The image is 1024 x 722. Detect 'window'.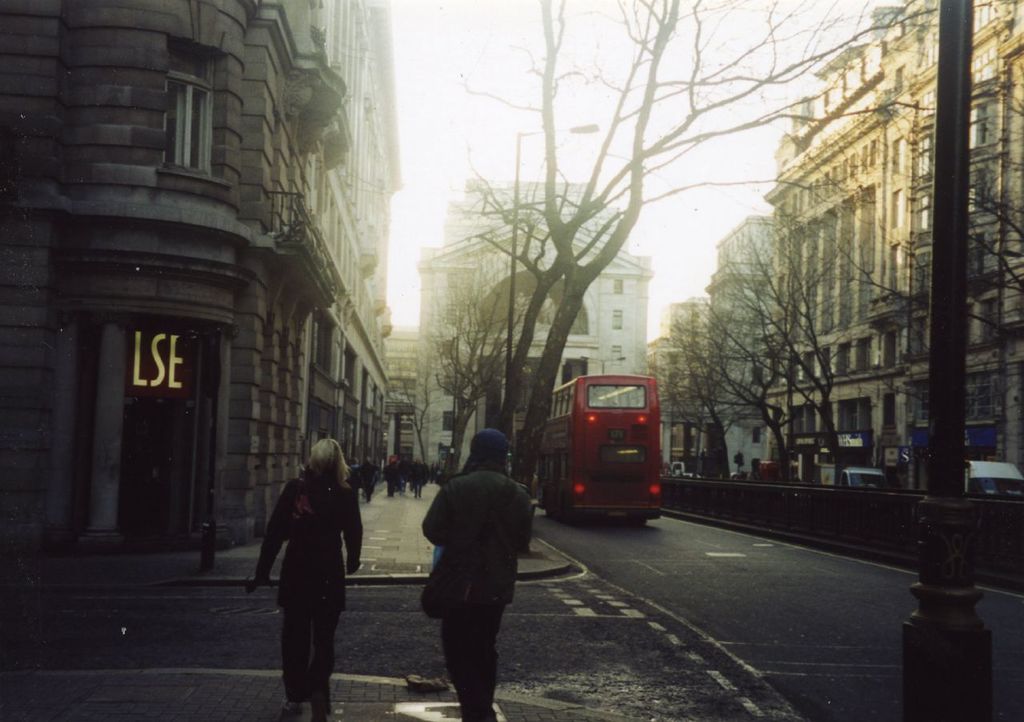
Detection: Rect(311, 309, 335, 379).
